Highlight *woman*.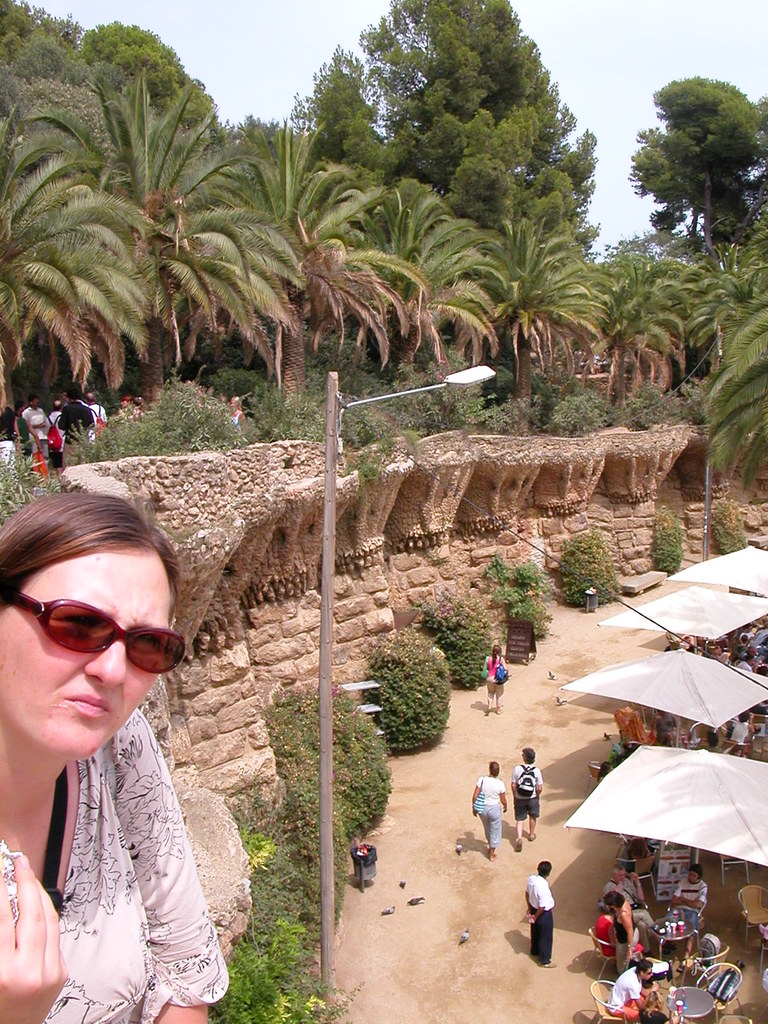
Highlighted region: 0/471/257/1023.
